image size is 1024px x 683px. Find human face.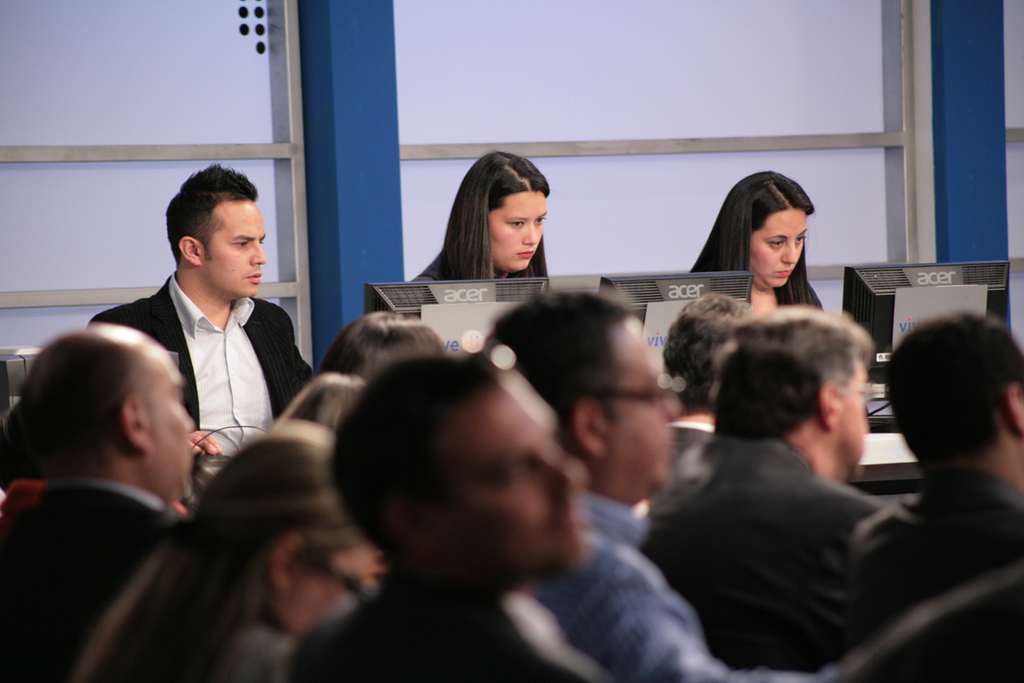
288,542,378,635.
